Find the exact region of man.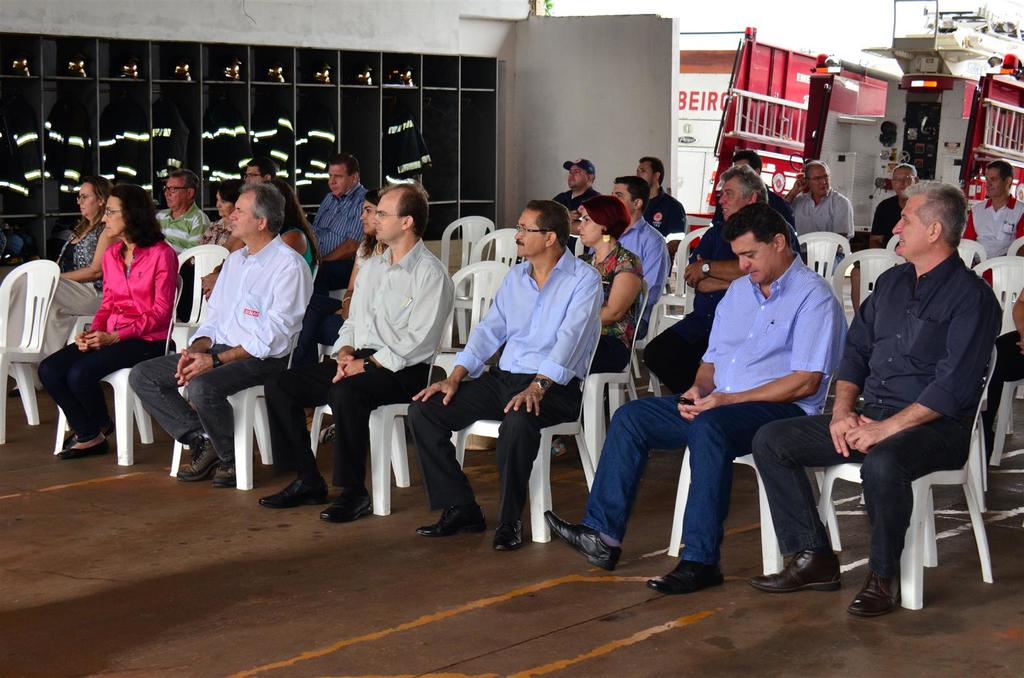
Exact region: [153,171,209,254].
